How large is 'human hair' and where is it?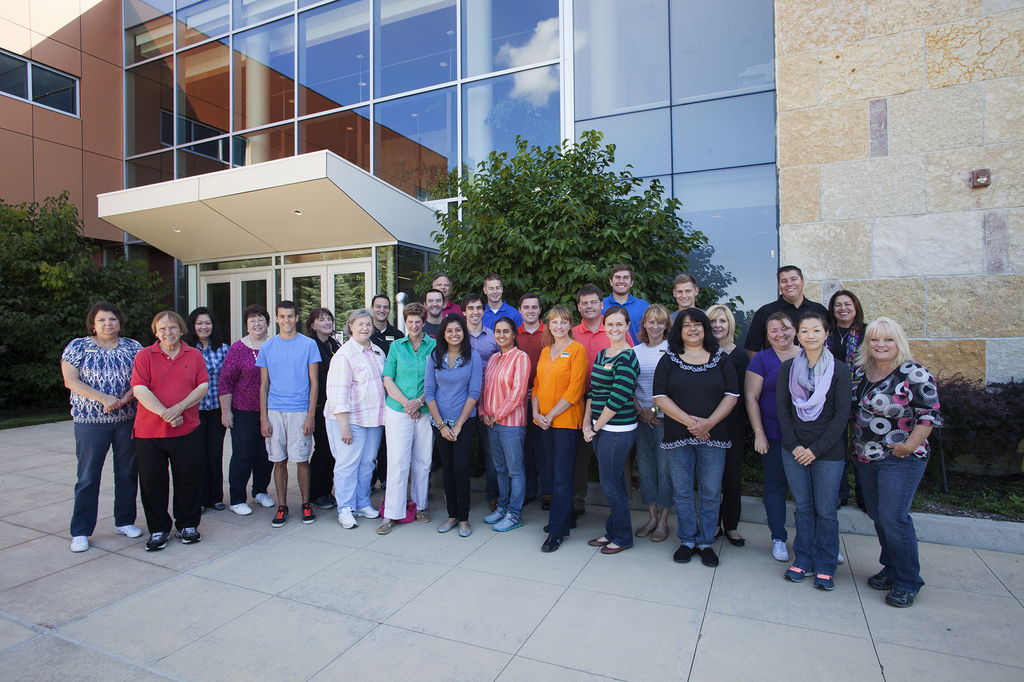
Bounding box: l=151, t=310, r=186, b=336.
